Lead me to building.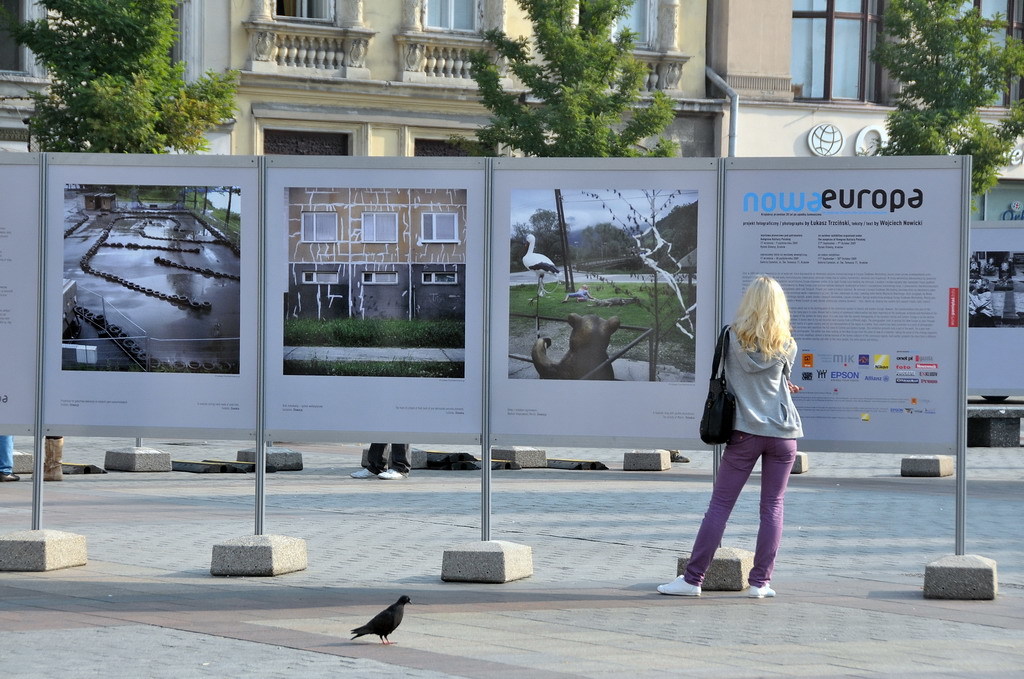
Lead to (168, 0, 707, 153).
